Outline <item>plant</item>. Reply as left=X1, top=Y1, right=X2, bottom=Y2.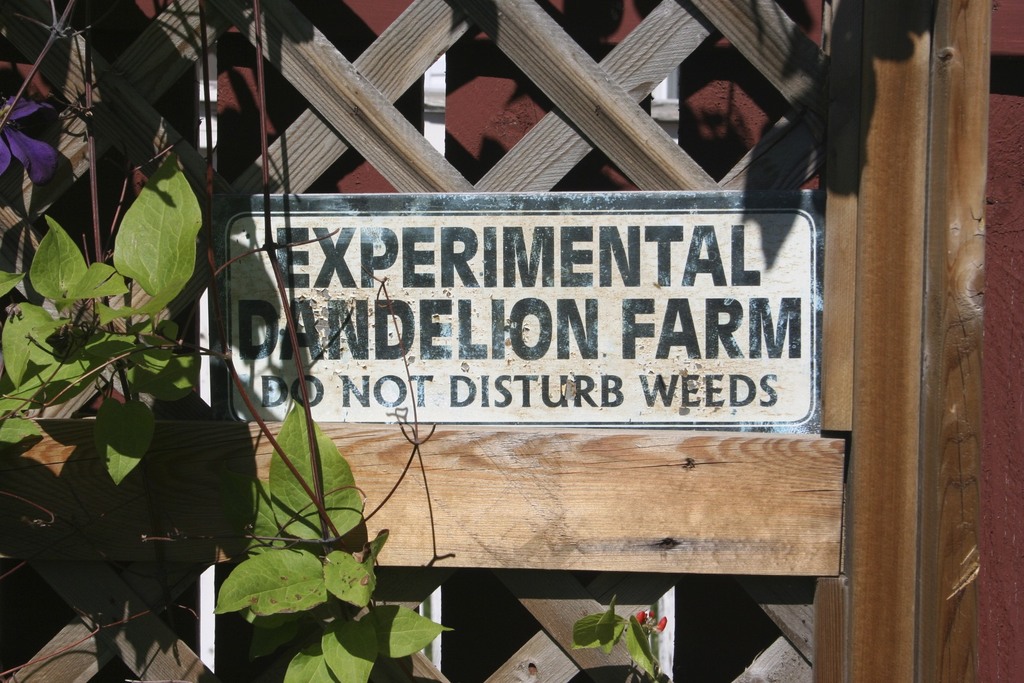
left=202, top=363, right=455, bottom=682.
